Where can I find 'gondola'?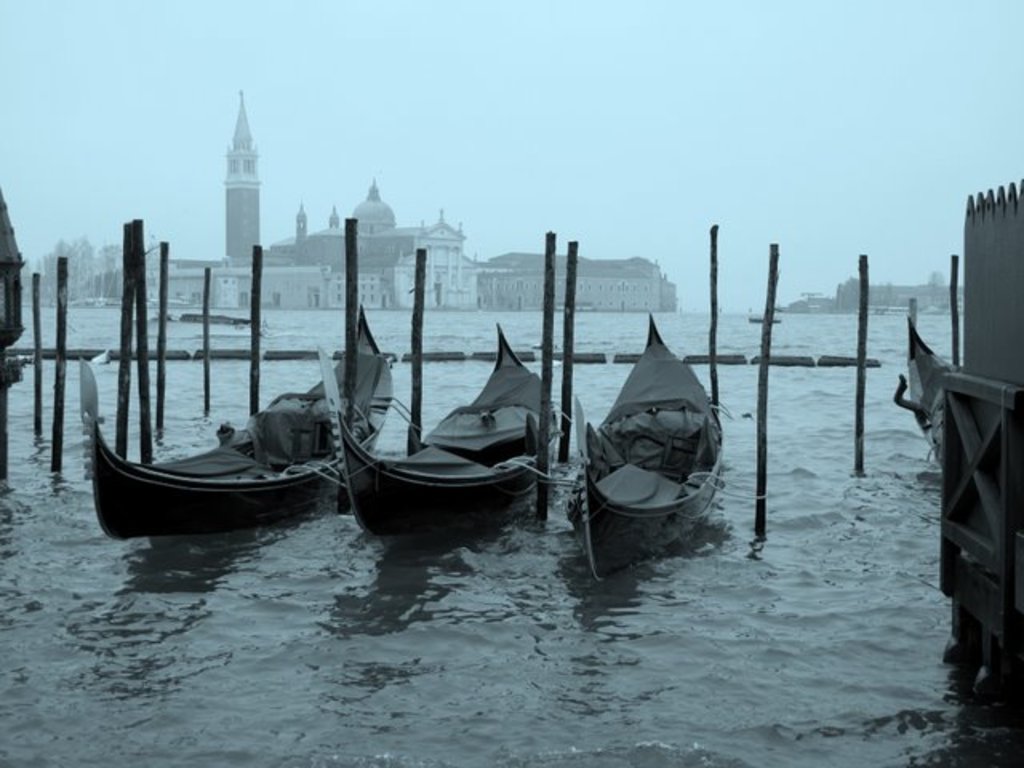
You can find it at 67 285 389 552.
